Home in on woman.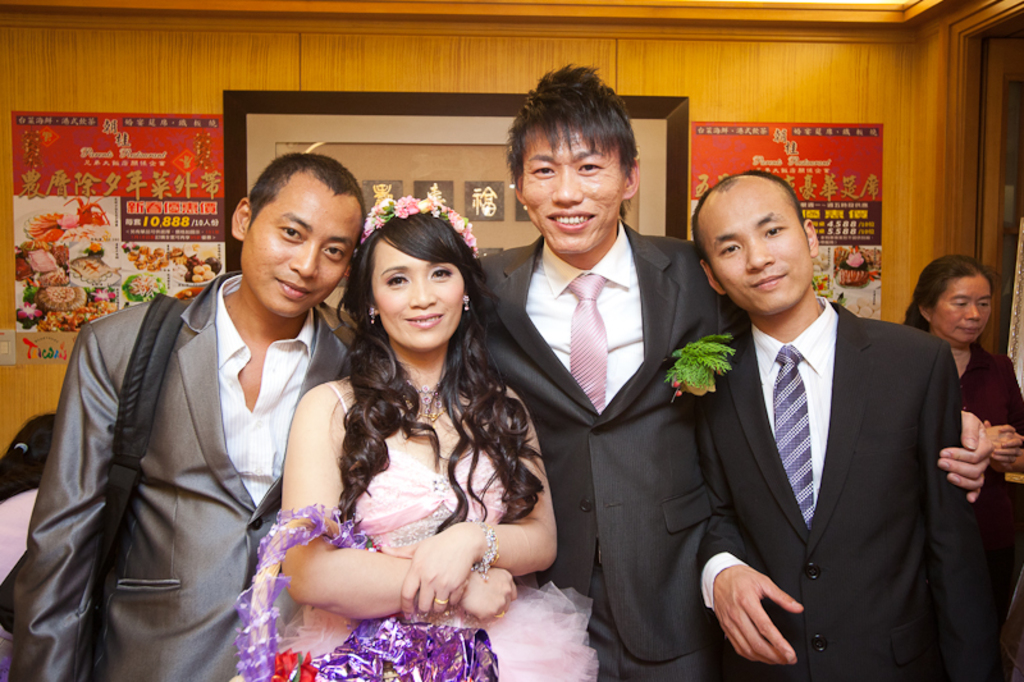
Homed in at x1=244, y1=201, x2=562, y2=681.
